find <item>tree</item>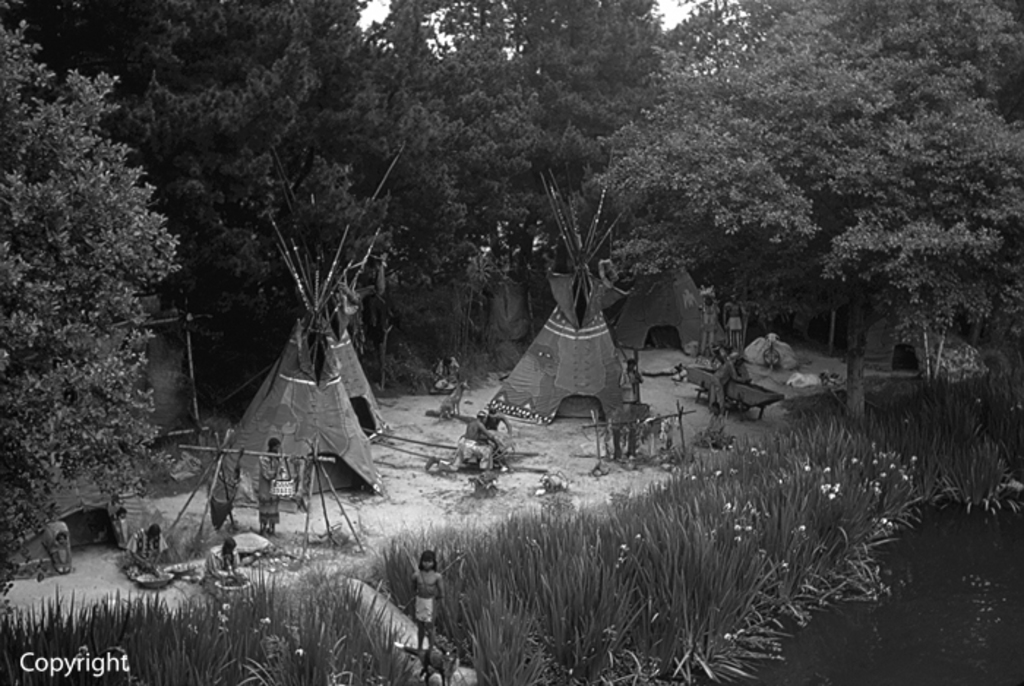
29/0/369/408
